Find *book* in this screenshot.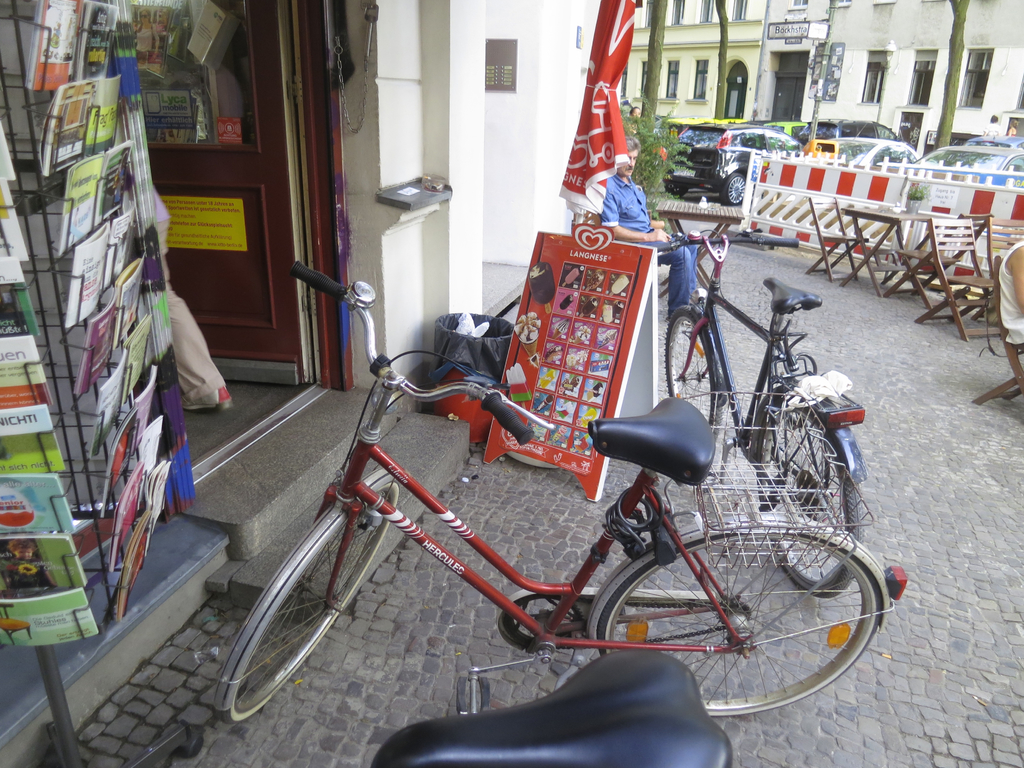
The bounding box for *book* is region(102, 217, 133, 289).
